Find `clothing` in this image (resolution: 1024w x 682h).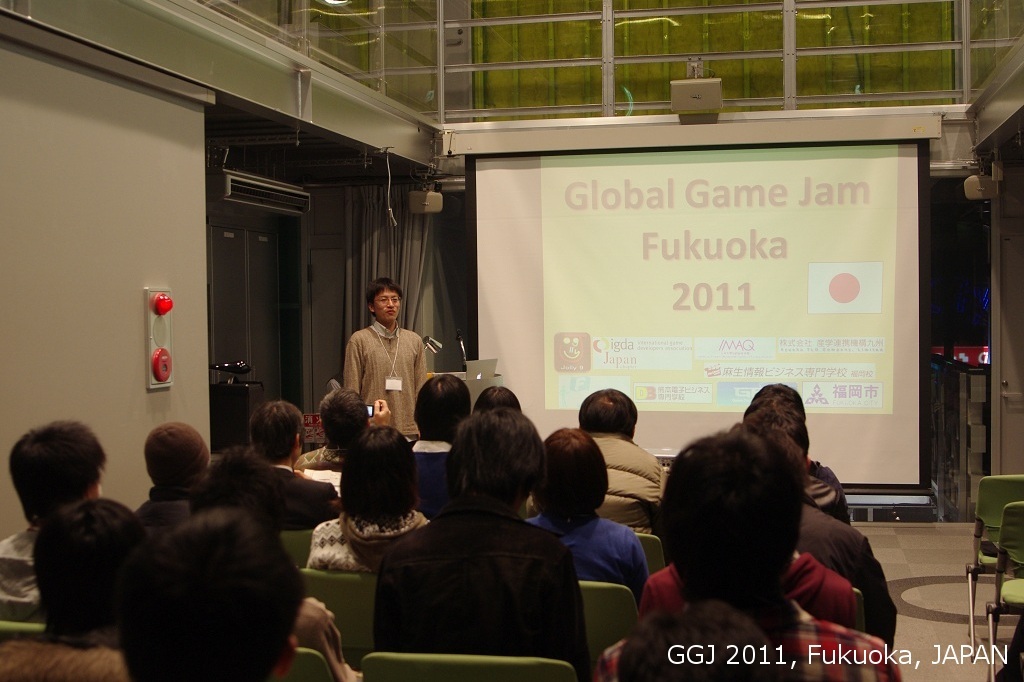
locate(408, 429, 452, 513).
